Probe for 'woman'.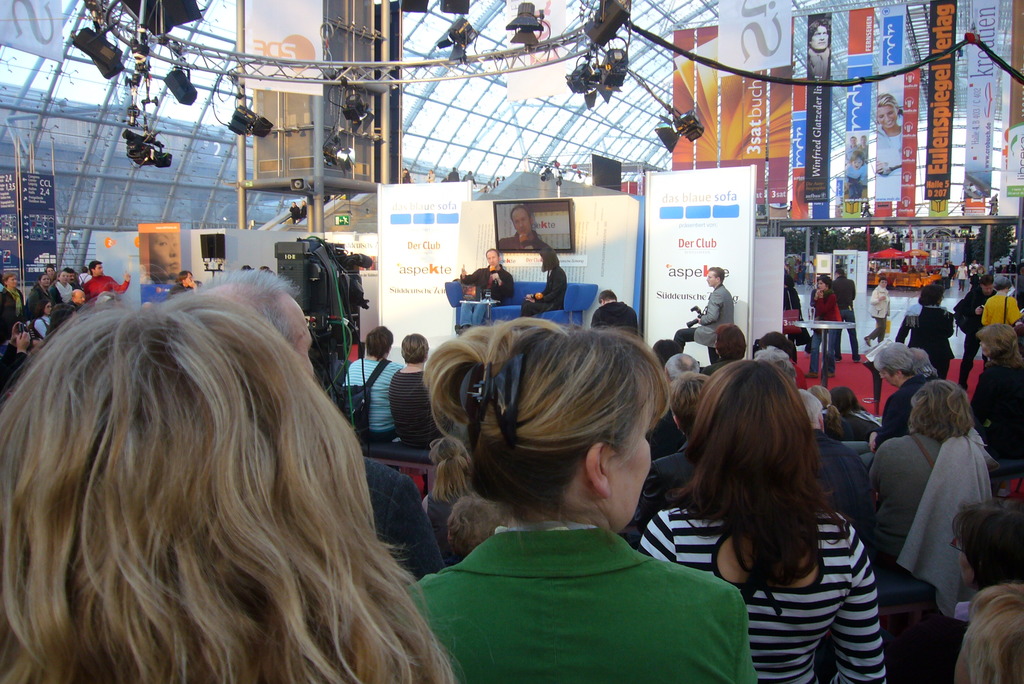
Probe result: pyautogui.locateOnScreen(342, 325, 403, 444).
